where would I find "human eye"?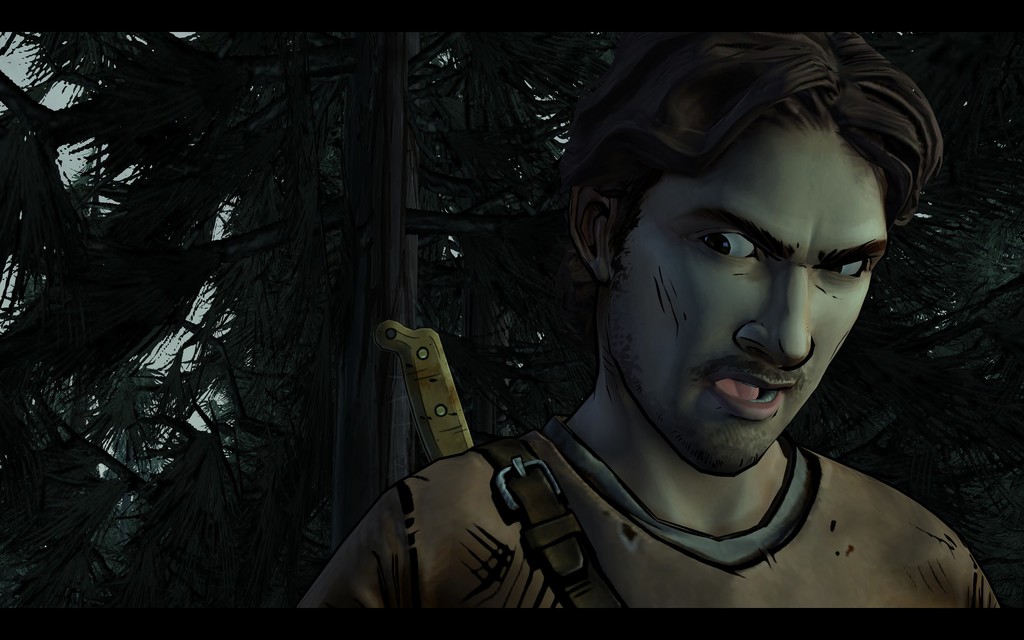
At region(813, 243, 872, 290).
